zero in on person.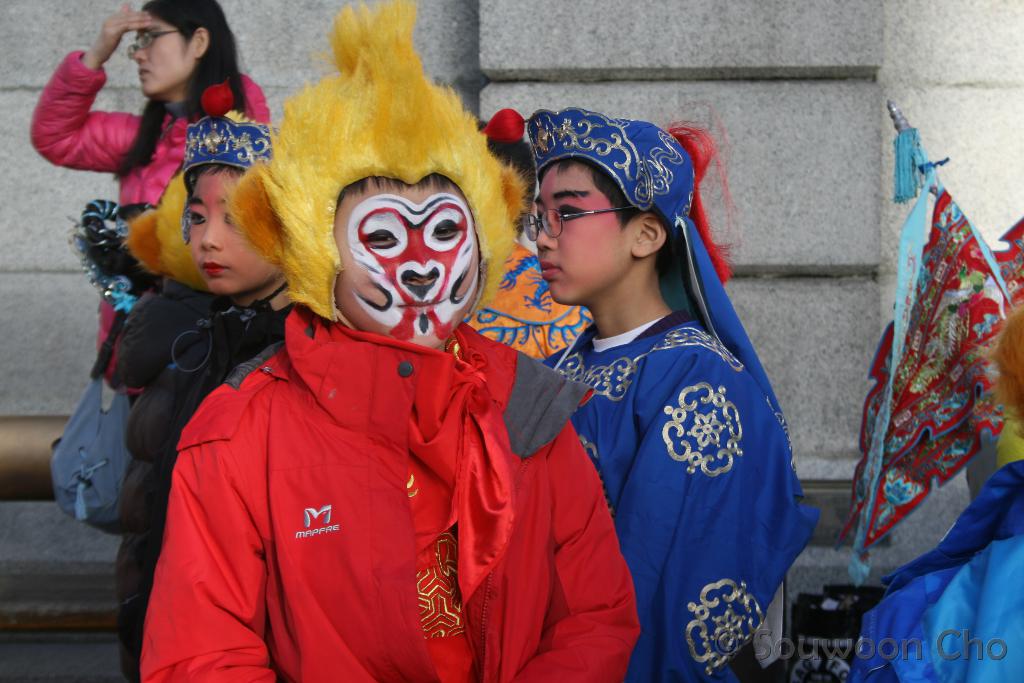
Zeroed in: pyautogui.locateOnScreen(26, 0, 270, 666).
